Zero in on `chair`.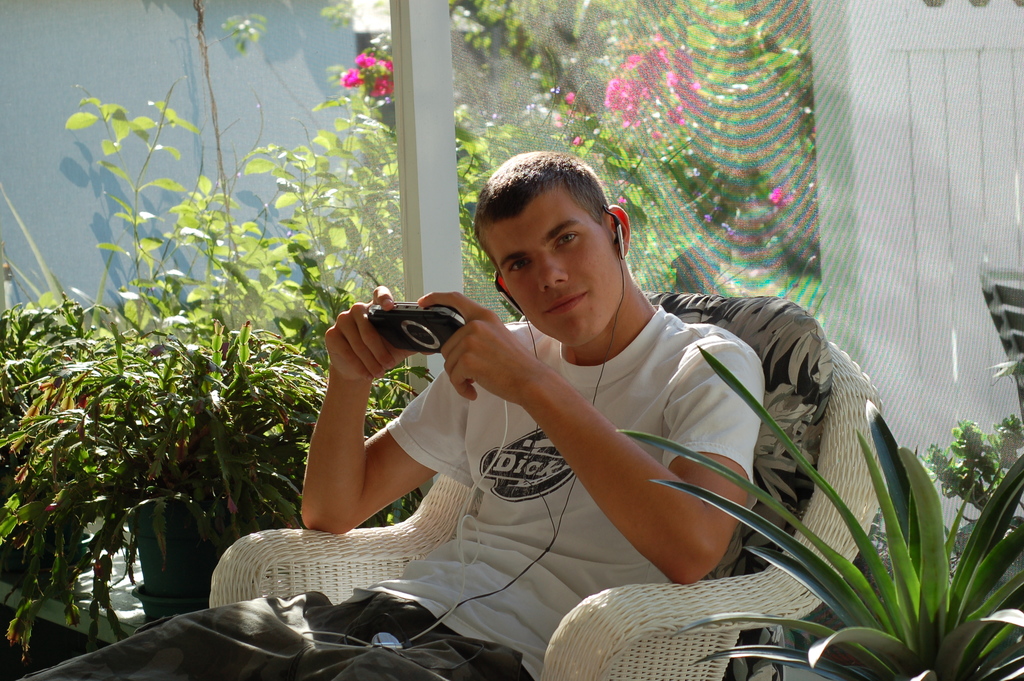
Zeroed in: <bbox>209, 300, 885, 680</bbox>.
